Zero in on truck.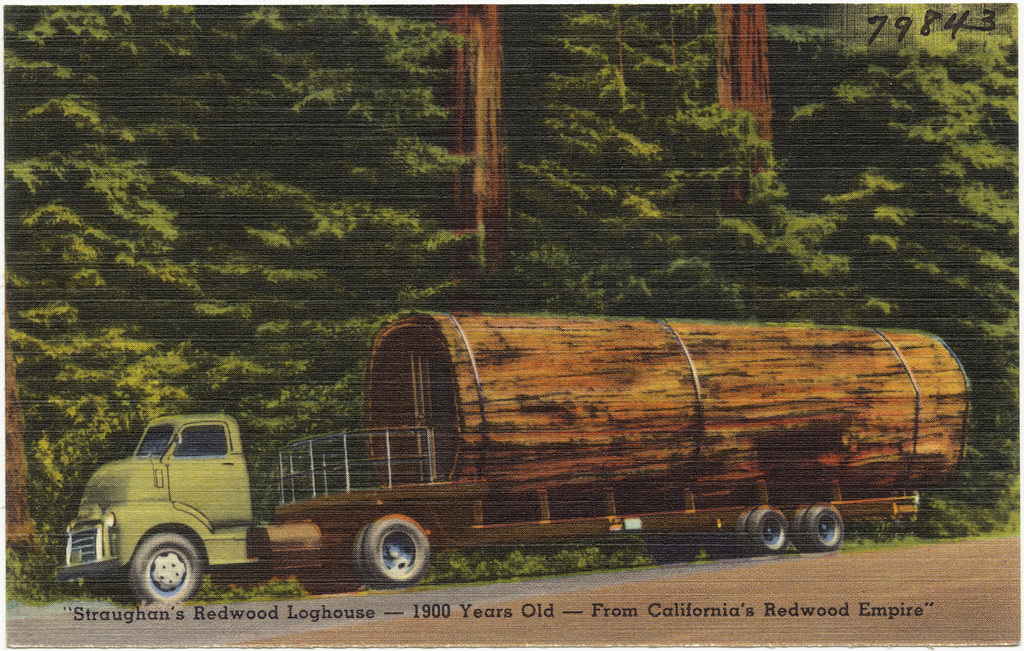
Zeroed in: Rect(56, 304, 1009, 603).
